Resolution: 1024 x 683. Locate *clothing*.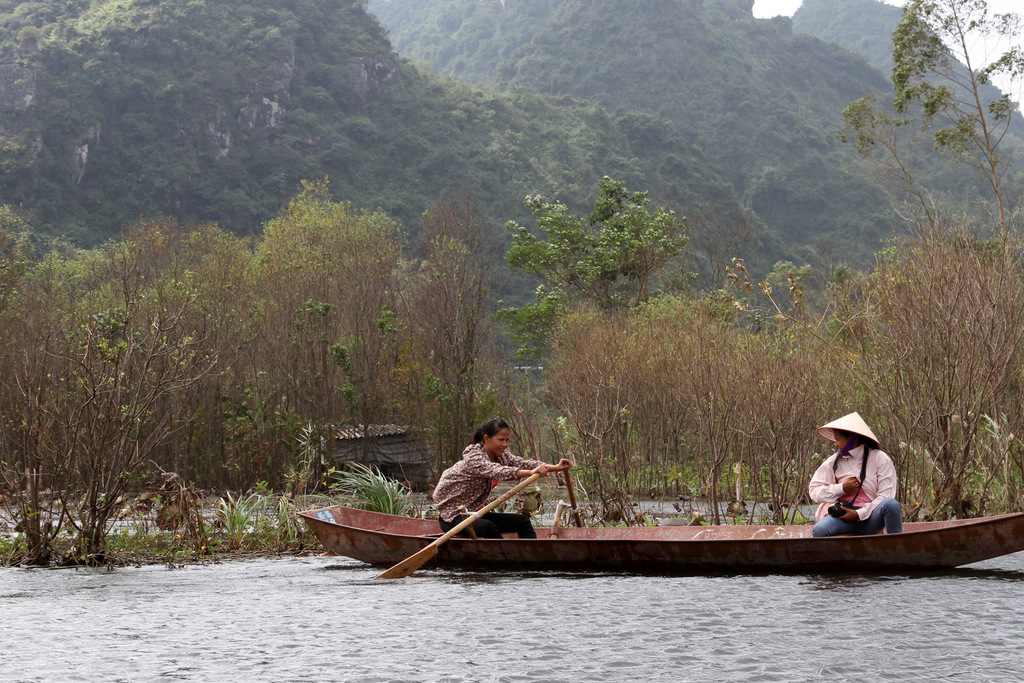
bbox=[427, 440, 542, 518].
